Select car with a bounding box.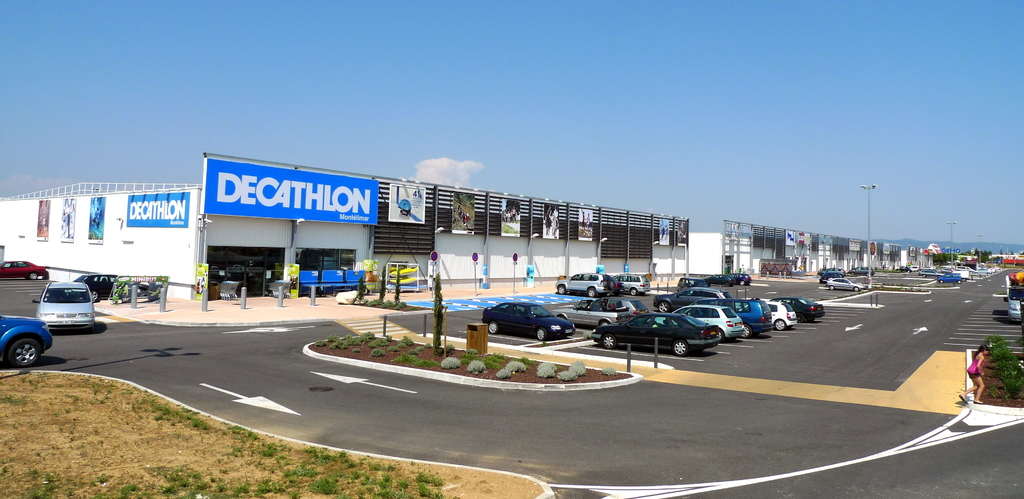
left=33, top=276, right=92, bottom=336.
